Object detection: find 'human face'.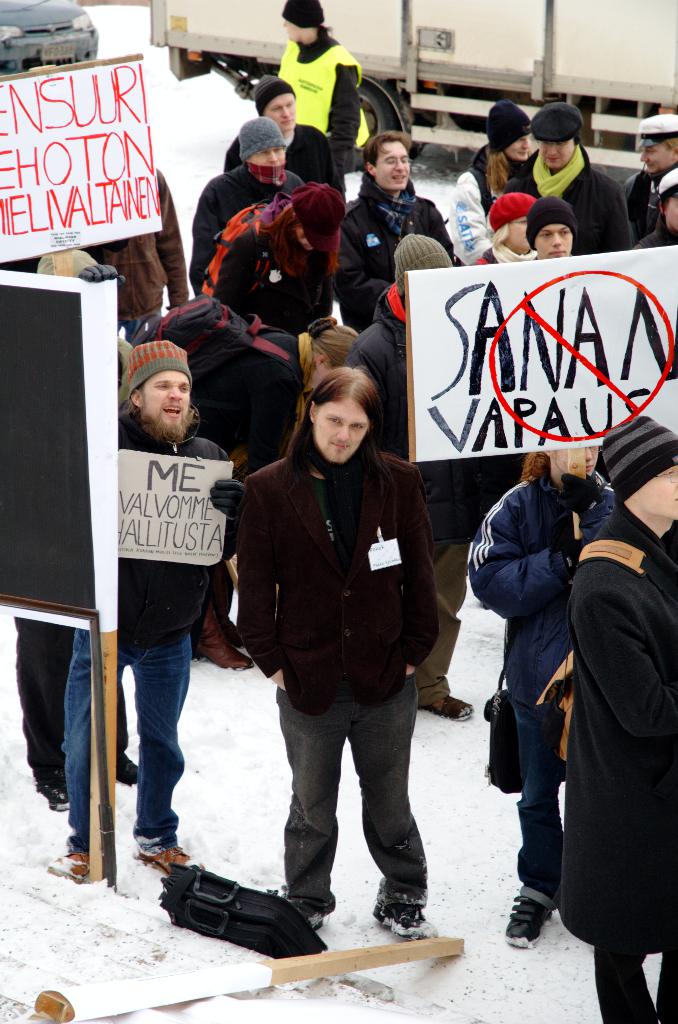
bbox=[255, 145, 281, 167].
